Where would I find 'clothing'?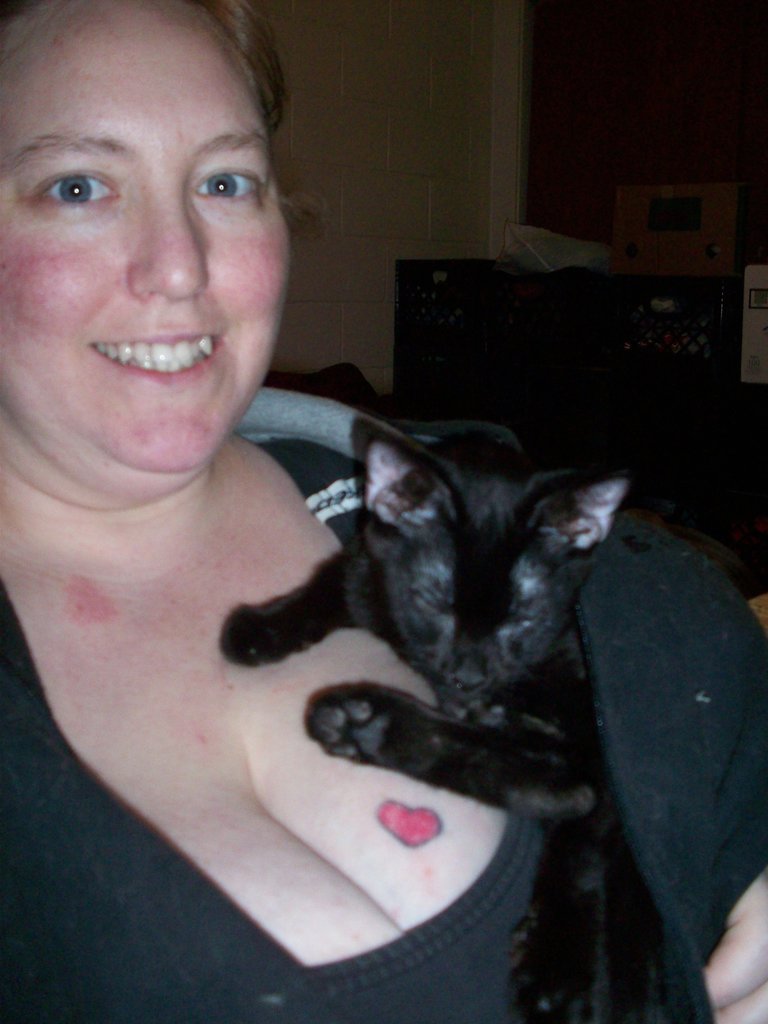
At box=[0, 381, 767, 1023].
